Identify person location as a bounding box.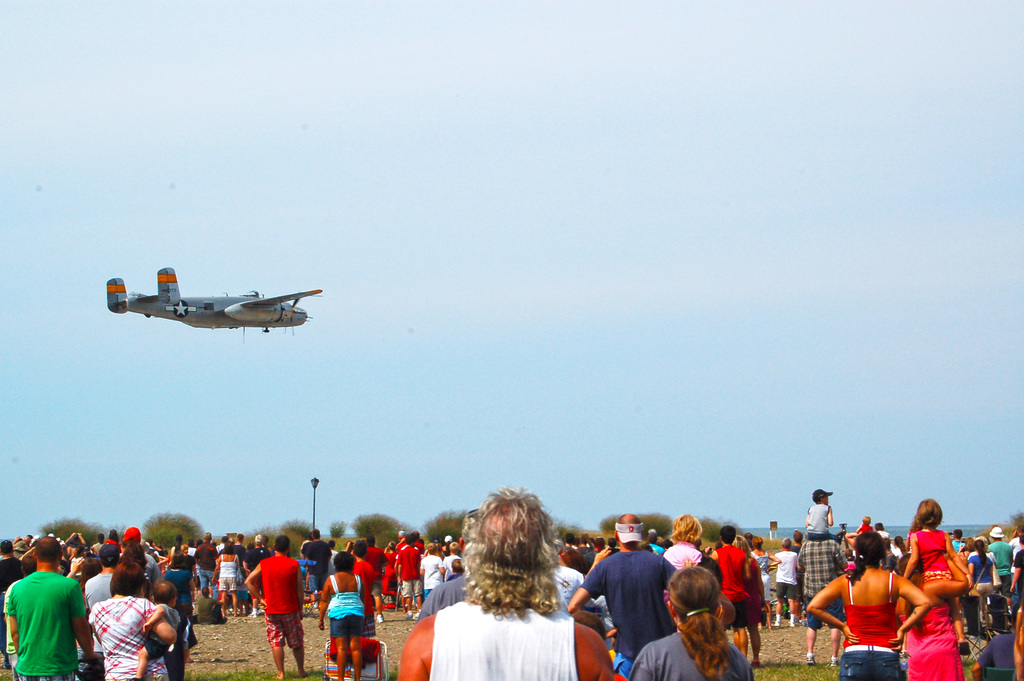
{"left": 610, "top": 539, "right": 612, "bottom": 548}.
